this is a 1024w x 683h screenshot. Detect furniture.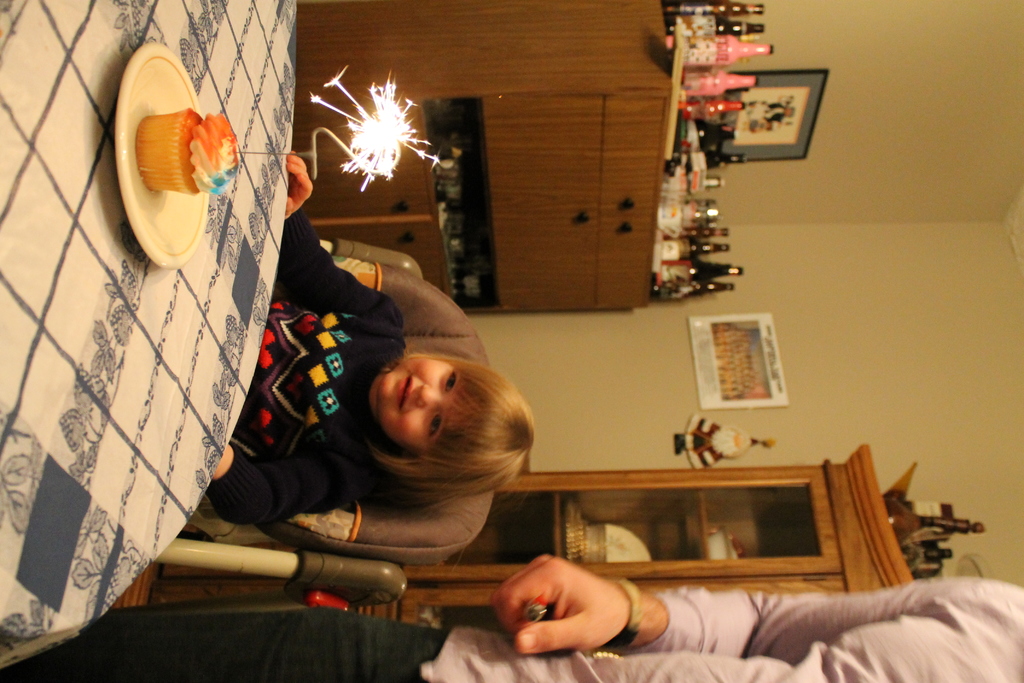
{"x1": 291, "y1": 3, "x2": 670, "y2": 309}.
